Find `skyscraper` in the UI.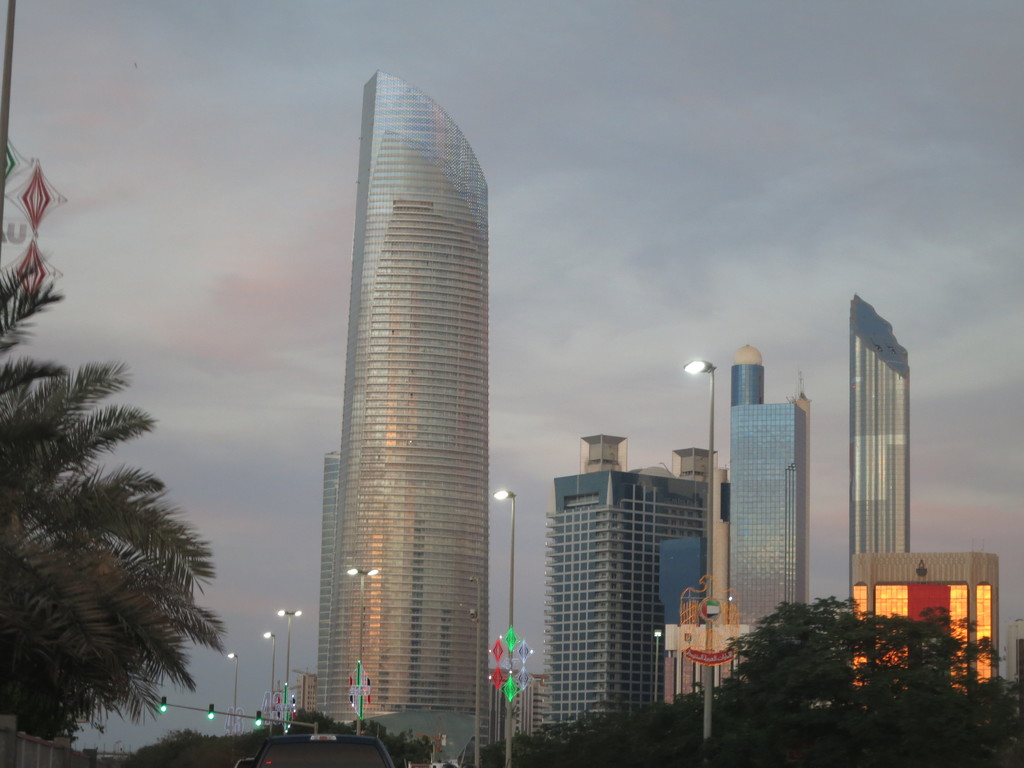
UI element at bbox(726, 341, 816, 661).
